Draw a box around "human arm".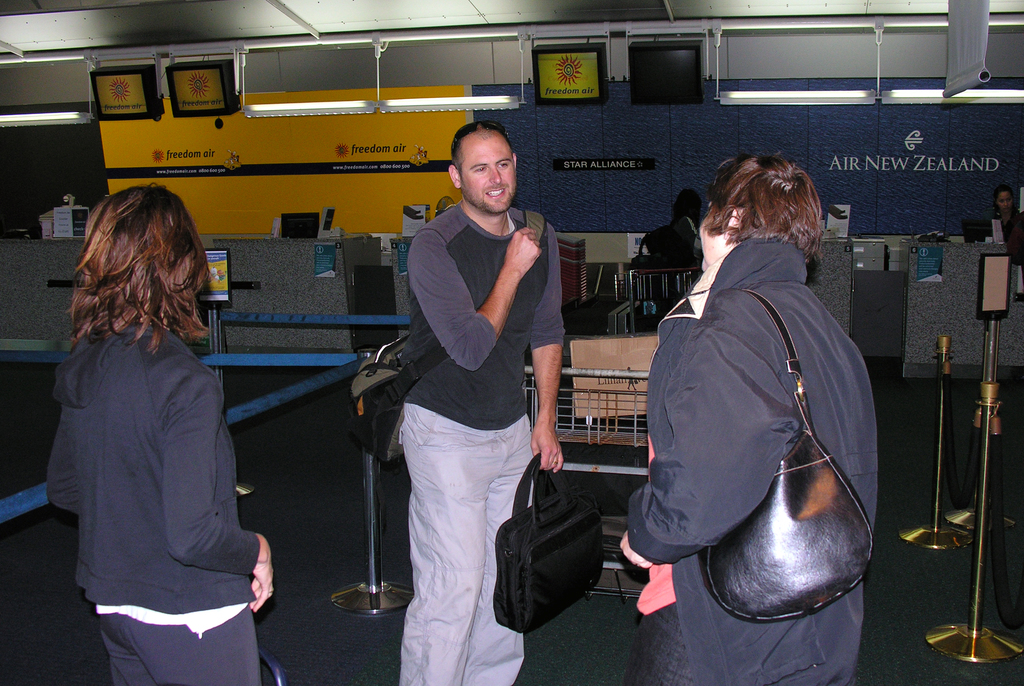
box=[404, 224, 544, 373].
